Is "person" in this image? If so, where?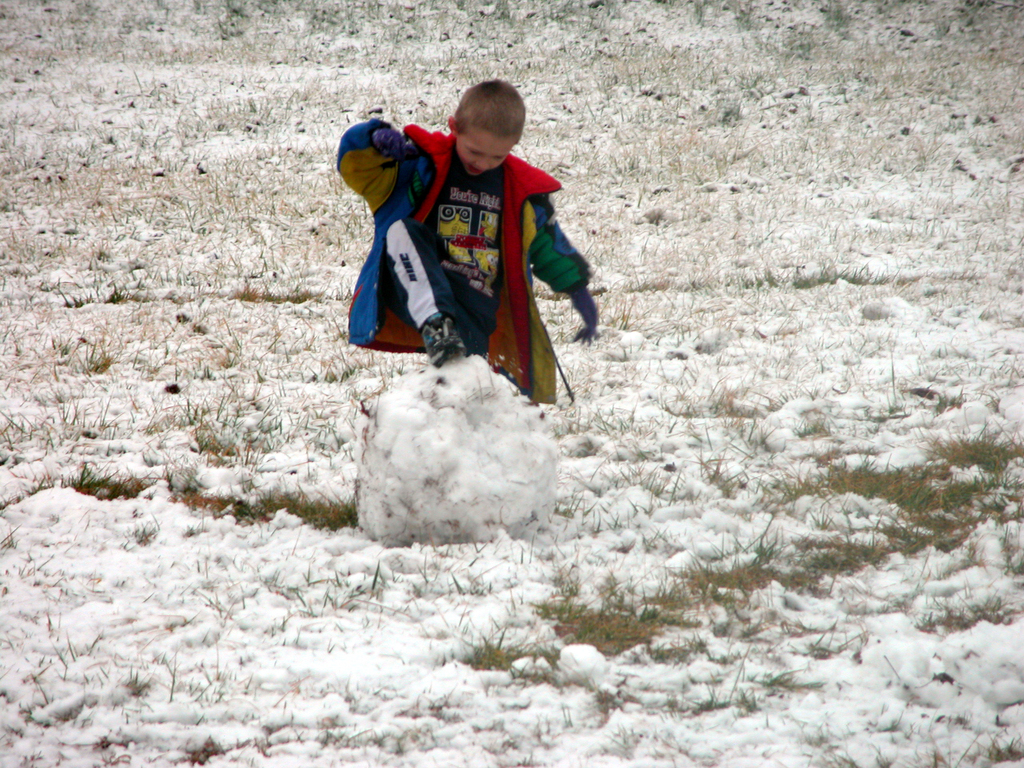
Yes, at left=342, top=70, right=595, bottom=408.
